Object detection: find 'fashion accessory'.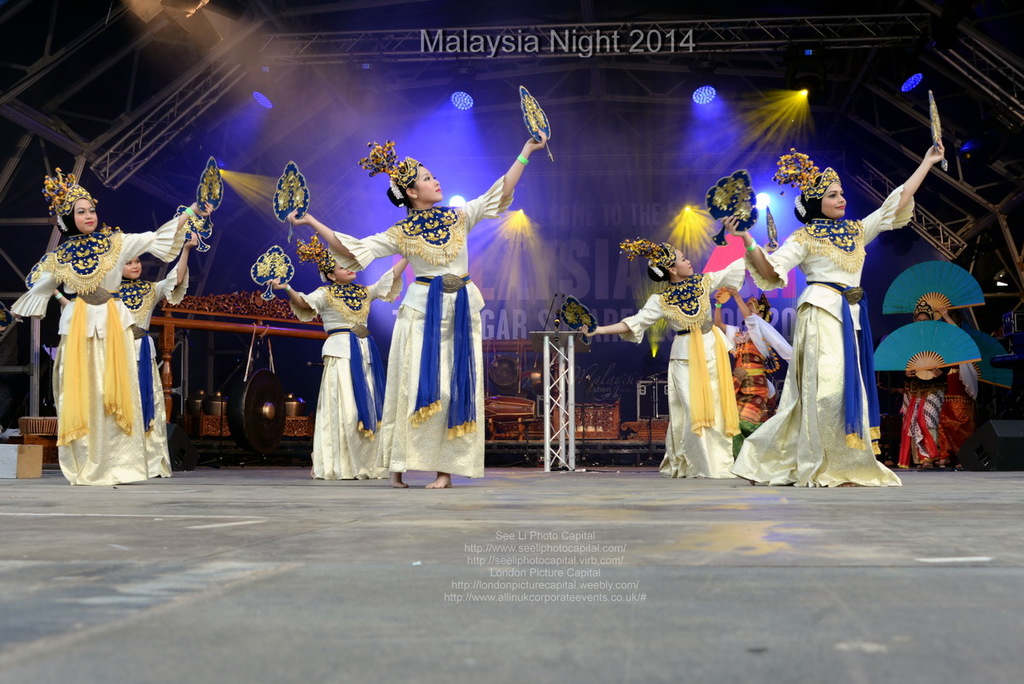
select_region(97, 219, 121, 233).
